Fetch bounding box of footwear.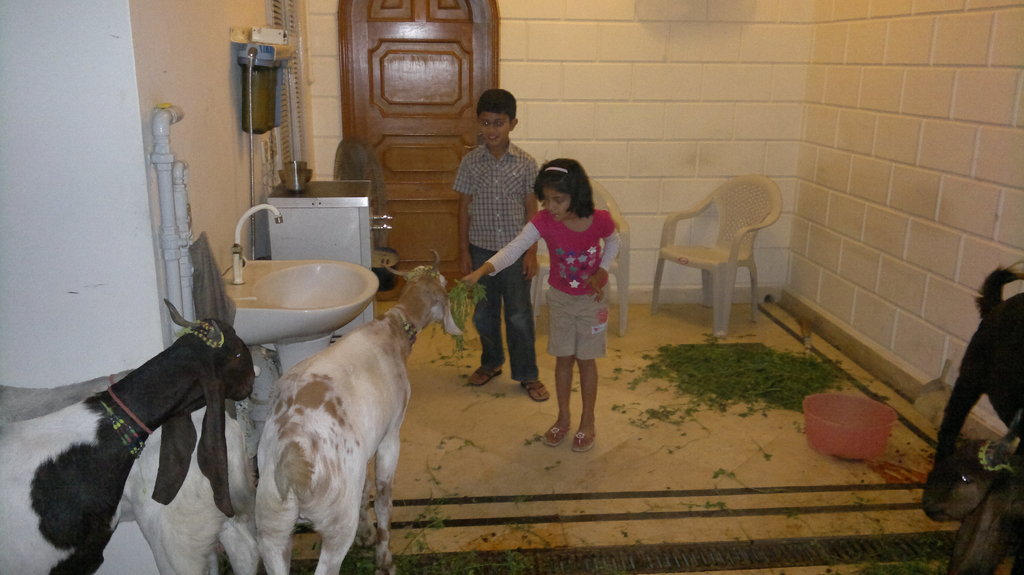
Bbox: 522/379/550/402.
